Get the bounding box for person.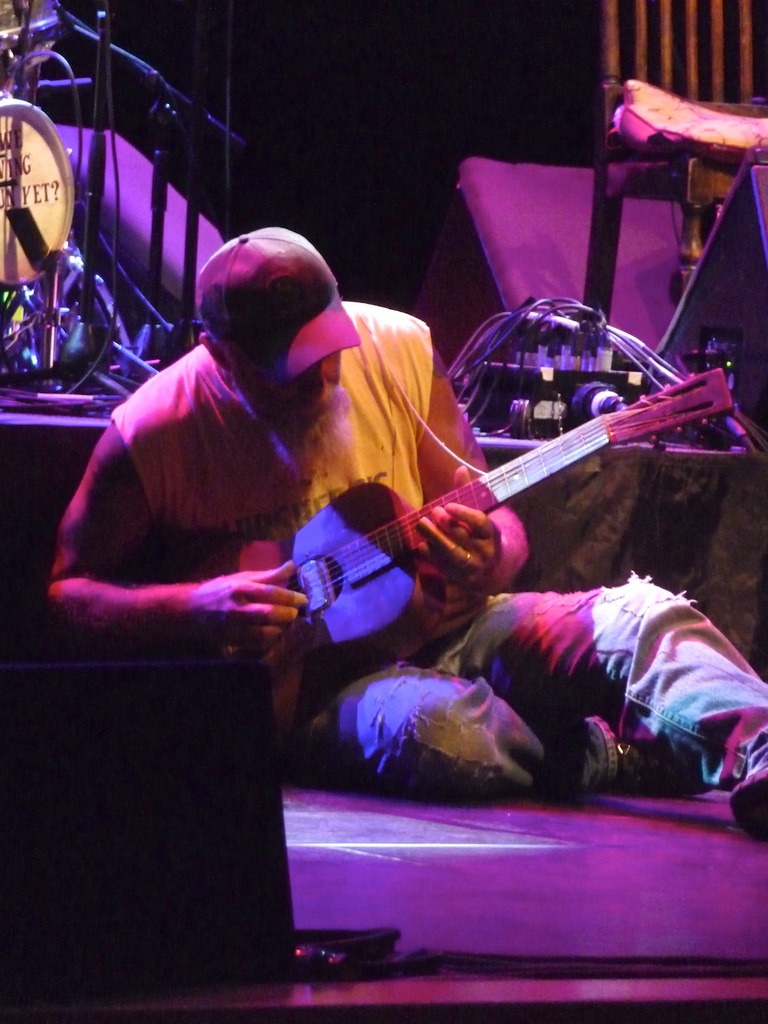
{"x1": 89, "y1": 153, "x2": 567, "y2": 929}.
